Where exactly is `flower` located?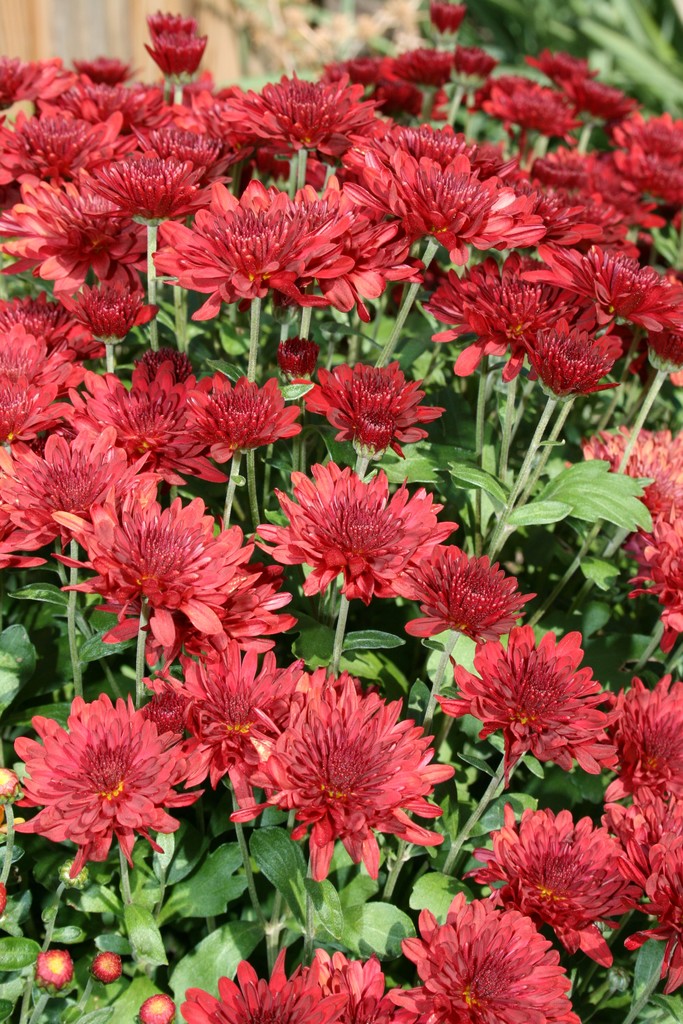
Its bounding box is bbox(433, 633, 620, 788).
